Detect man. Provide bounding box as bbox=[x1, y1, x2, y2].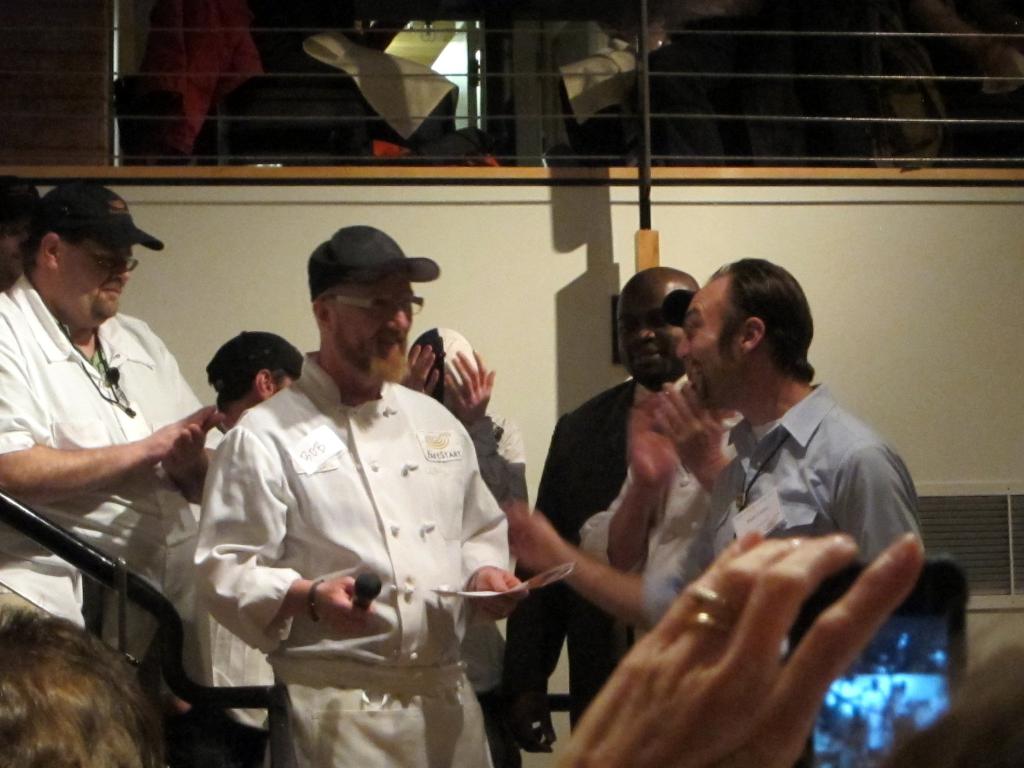
bbox=[394, 327, 528, 767].
